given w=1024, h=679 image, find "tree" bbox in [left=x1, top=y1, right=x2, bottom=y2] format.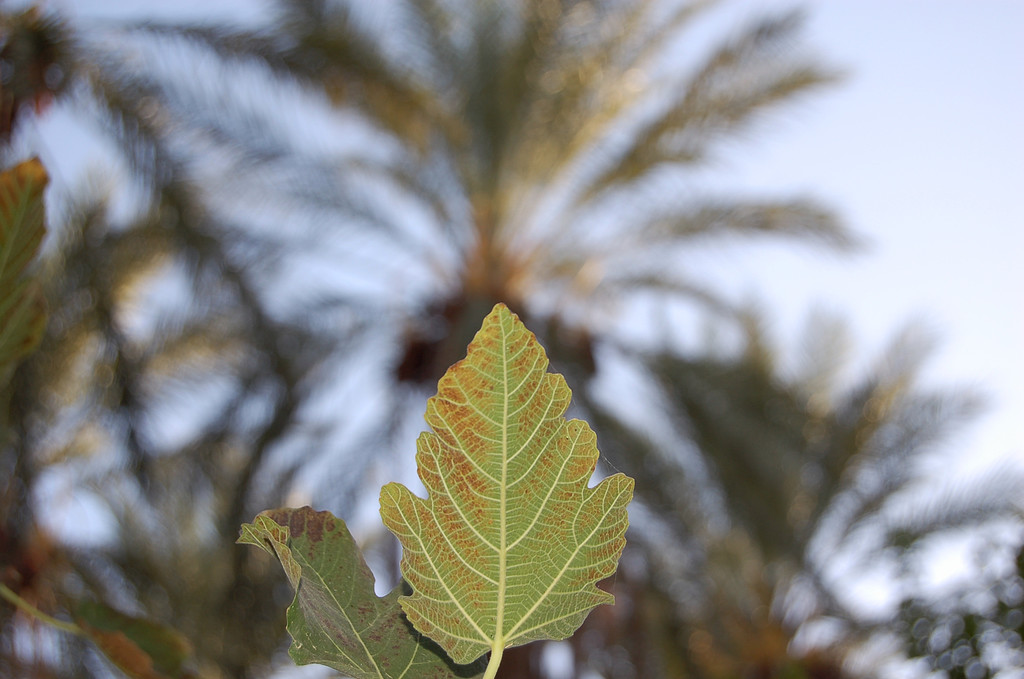
[left=84, top=0, right=875, bottom=678].
